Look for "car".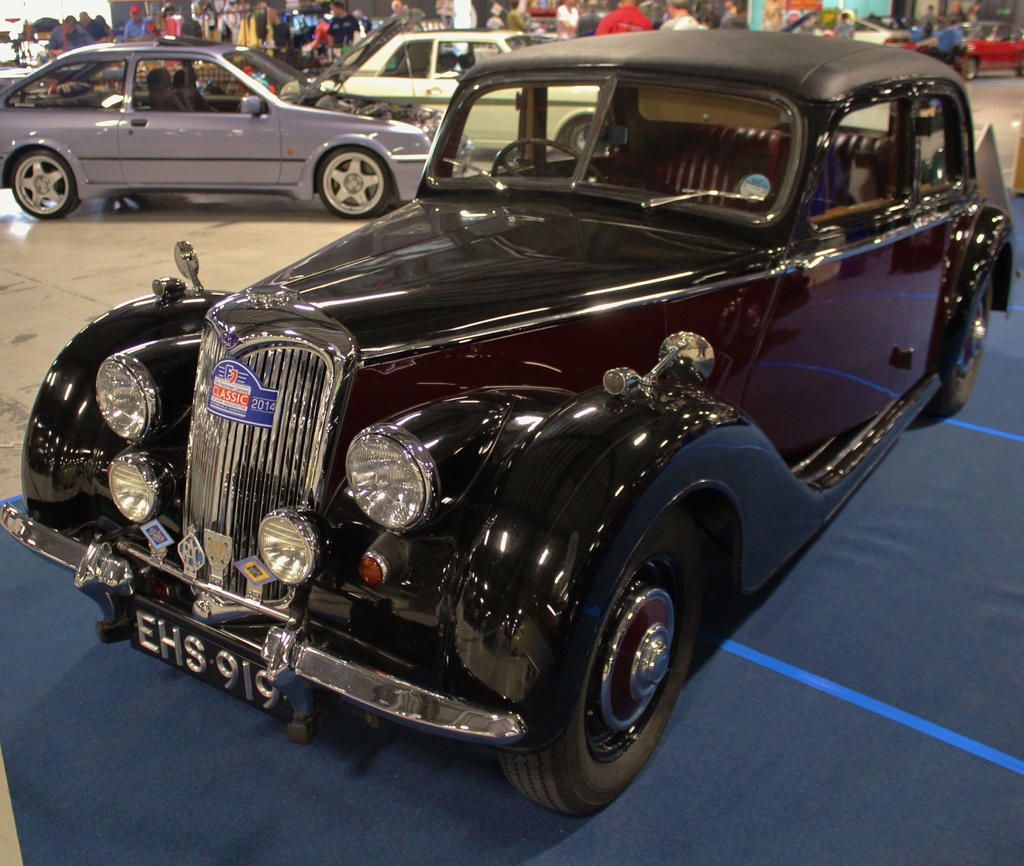
Found: <bbox>0, 33, 472, 218</bbox>.
